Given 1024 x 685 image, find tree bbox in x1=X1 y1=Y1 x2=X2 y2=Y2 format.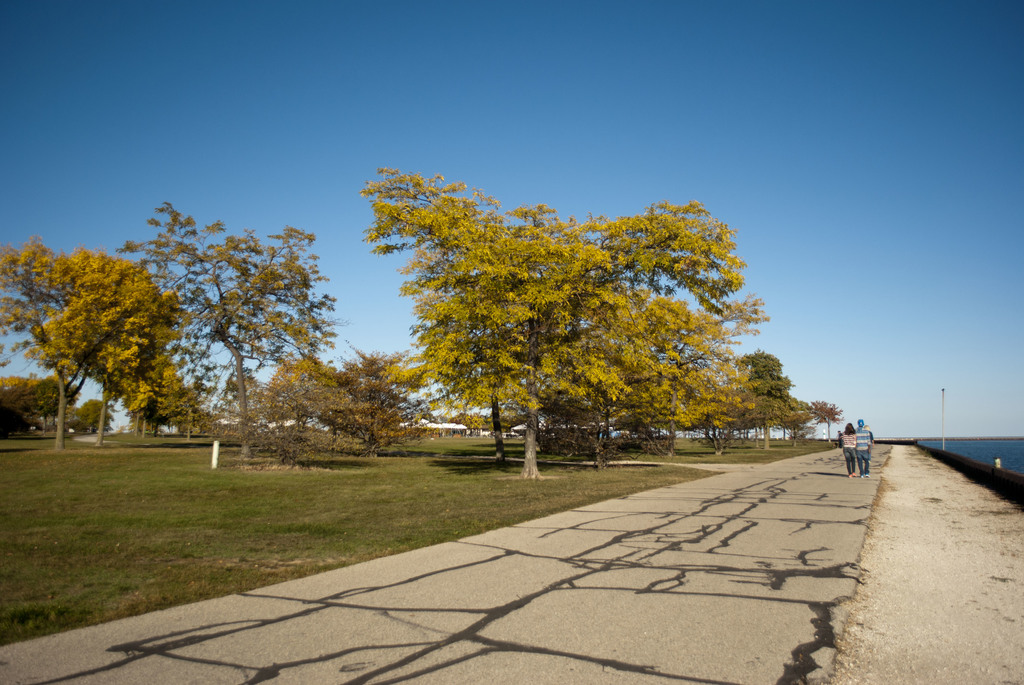
x1=451 y1=413 x2=519 y2=431.
